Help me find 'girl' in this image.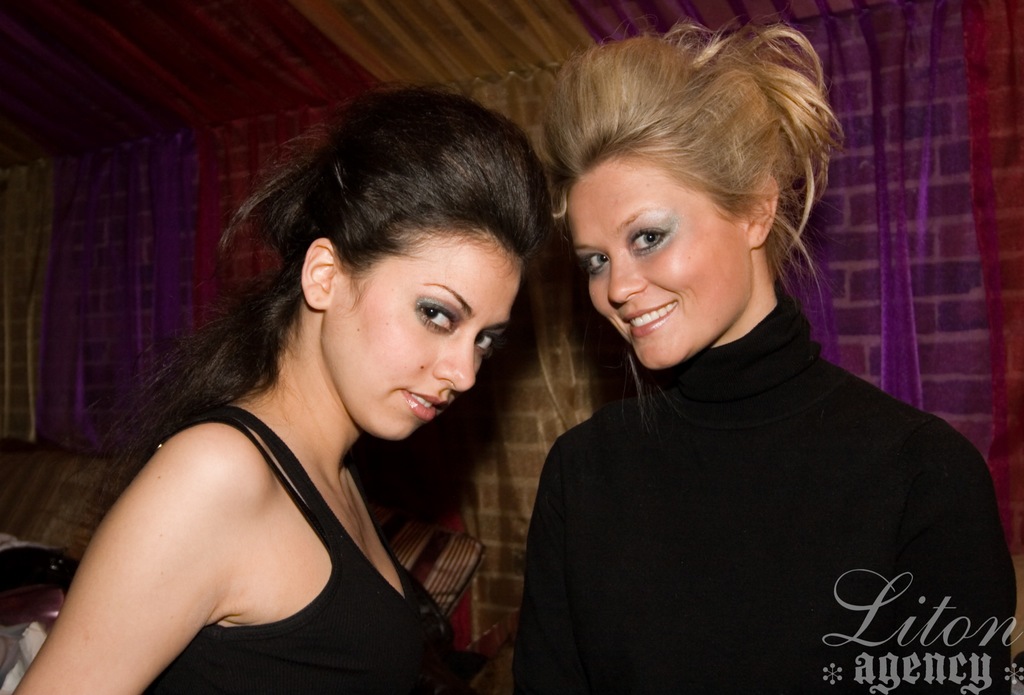
Found it: 13, 89, 554, 694.
